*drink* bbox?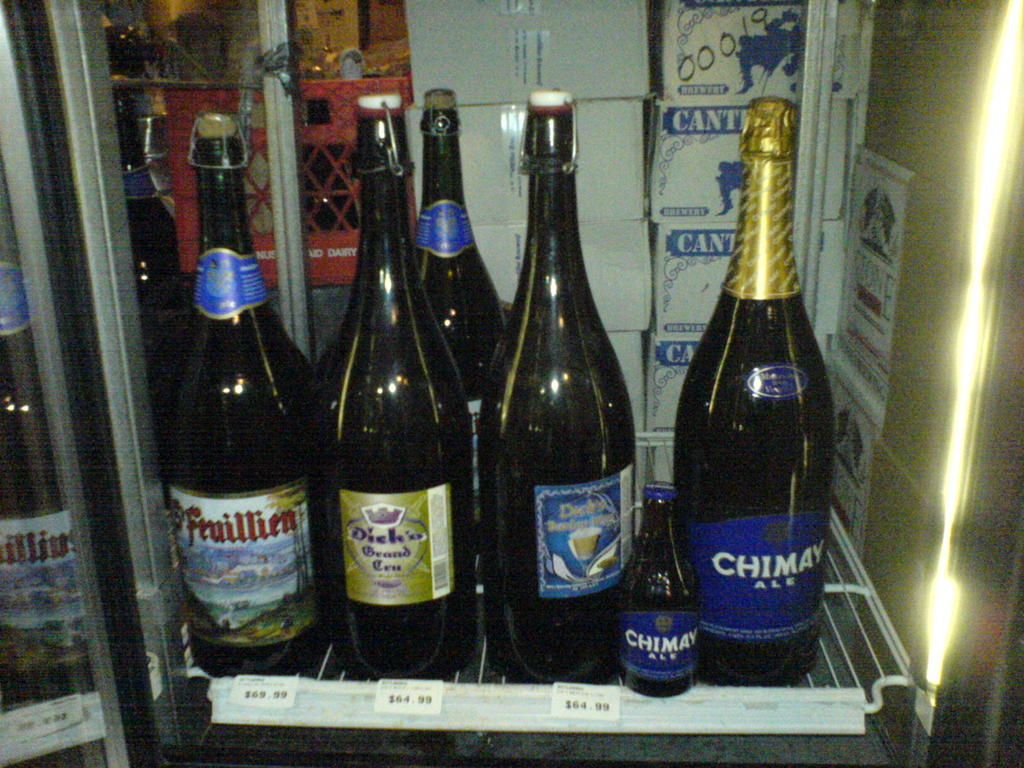
box=[488, 87, 637, 683]
